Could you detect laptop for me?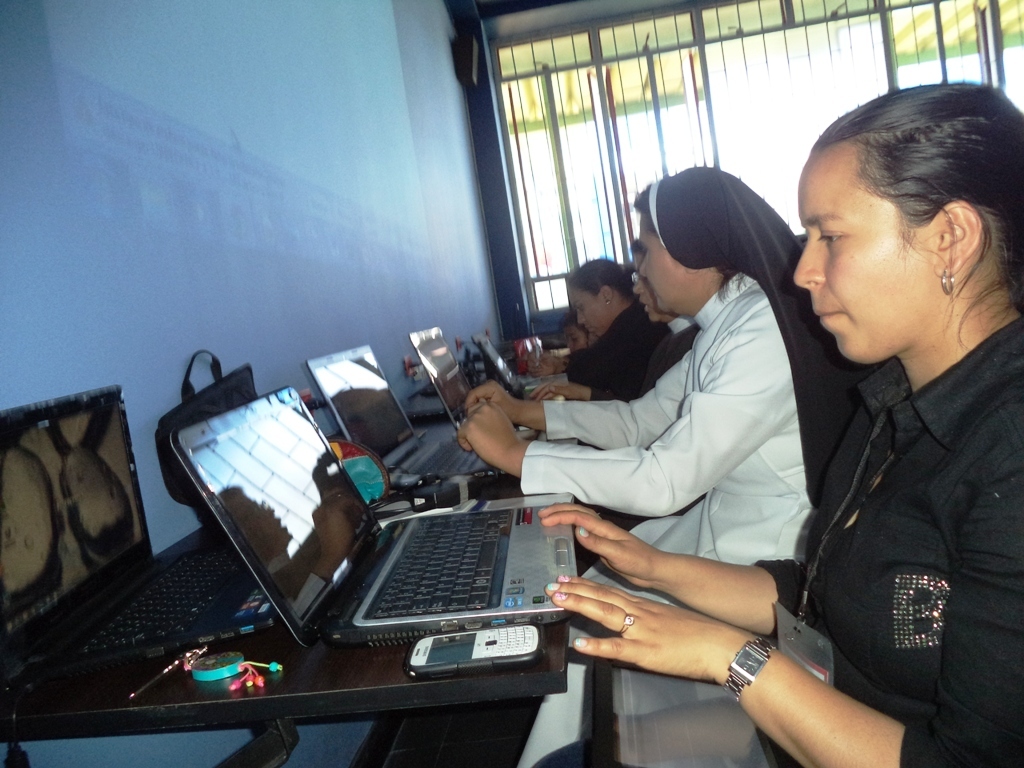
Detection result: bbox(303, 344, 504, 472).
